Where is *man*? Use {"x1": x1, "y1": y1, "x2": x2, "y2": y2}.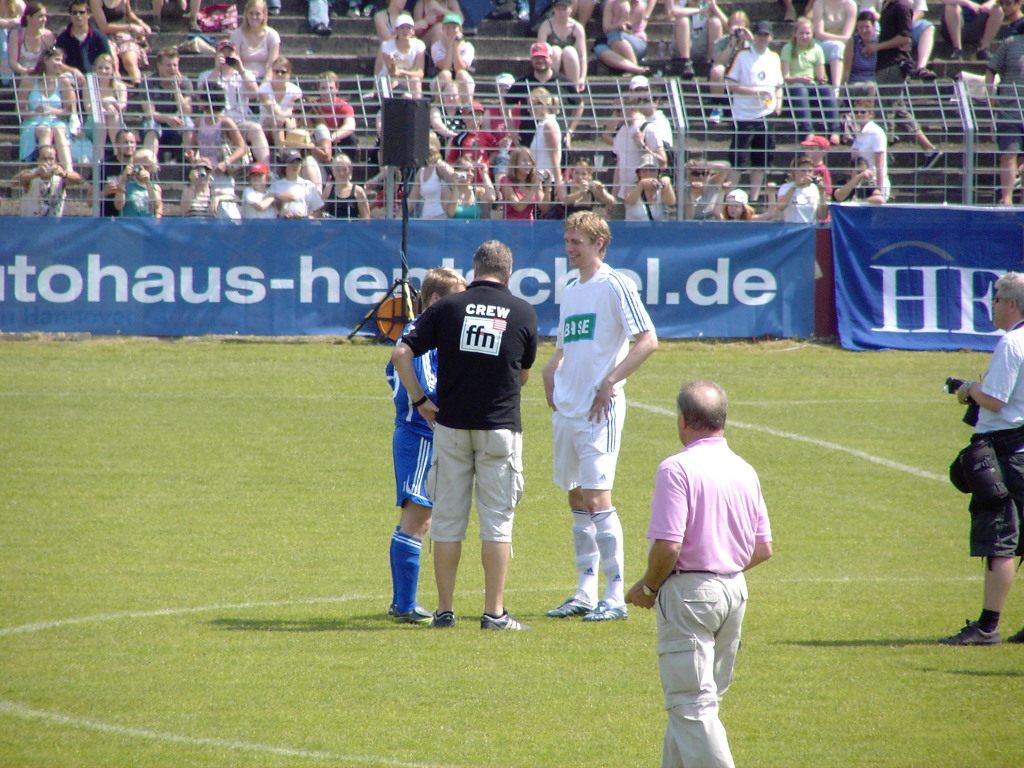
{"x1": 387, "y1": 263, "x2": 469, "y2": 625}.
